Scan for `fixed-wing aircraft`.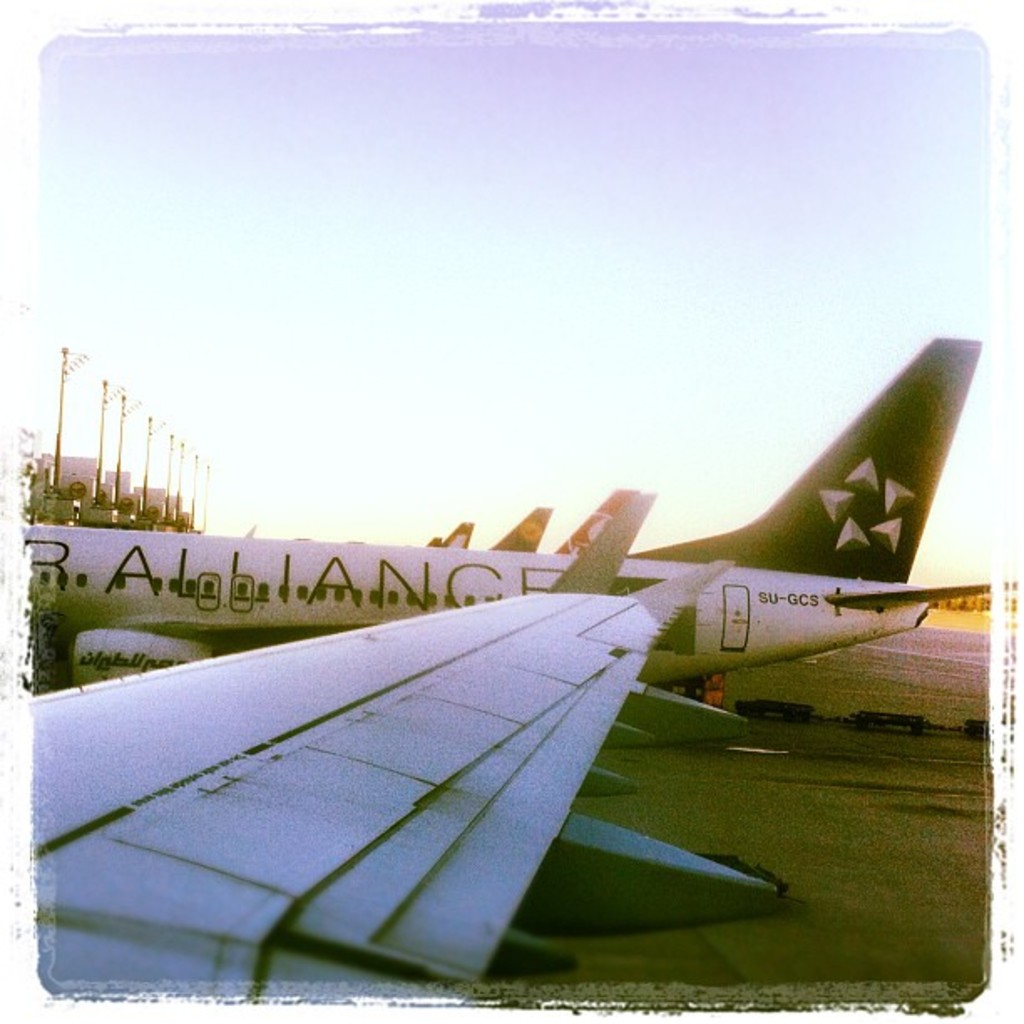
Scan result: 32 556 791 1004.
